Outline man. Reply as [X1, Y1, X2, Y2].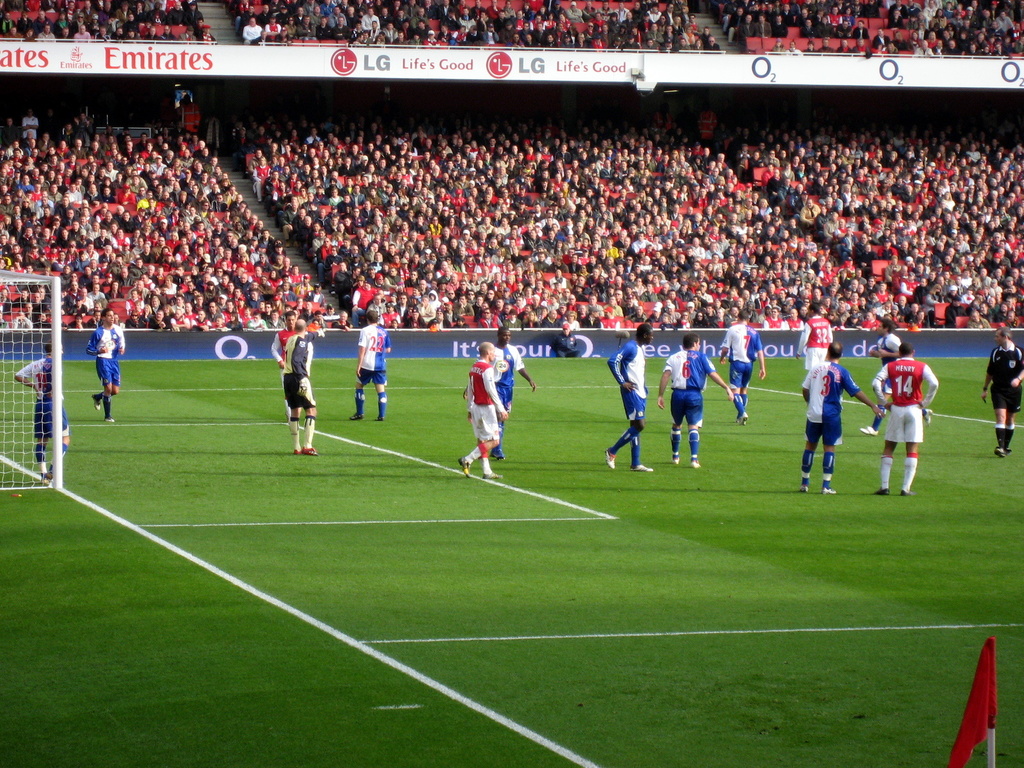
[207, 315, 230, 330].
